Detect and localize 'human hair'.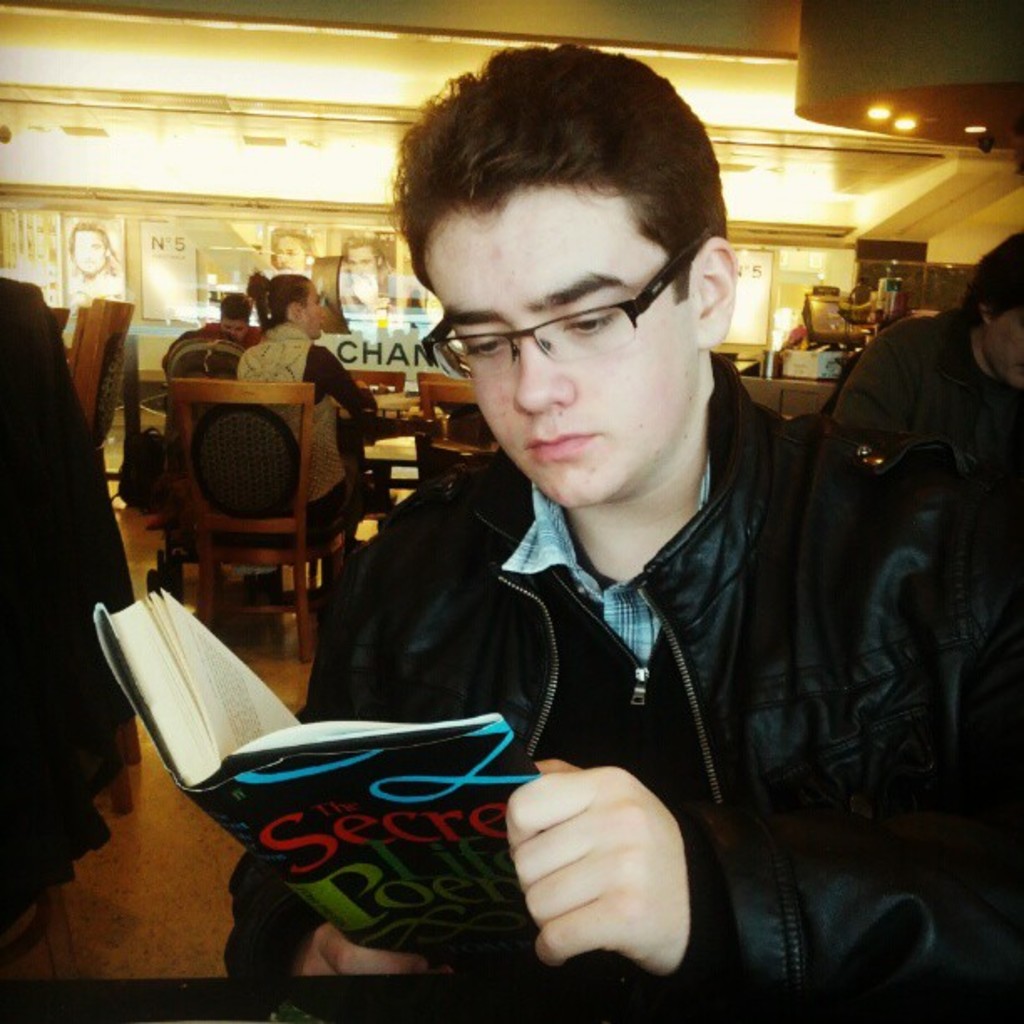
Localized at left=346, top=233, right=390, bottom=264.
